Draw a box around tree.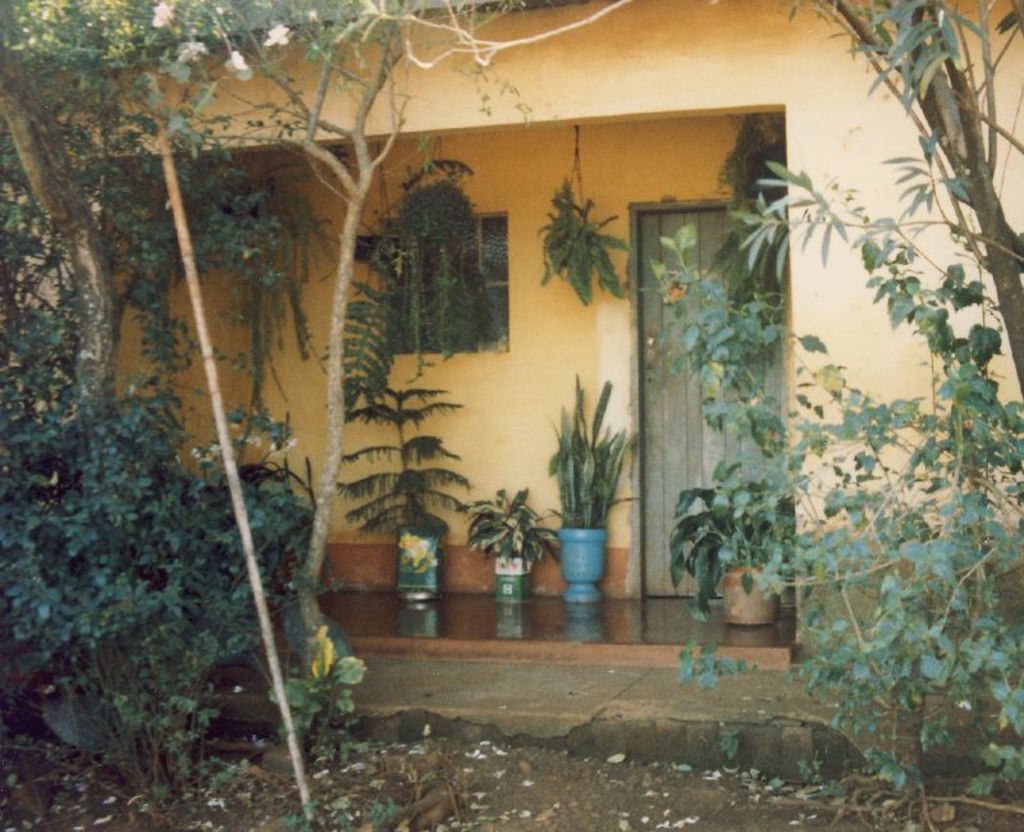
[736, 0, 1023, 399].
